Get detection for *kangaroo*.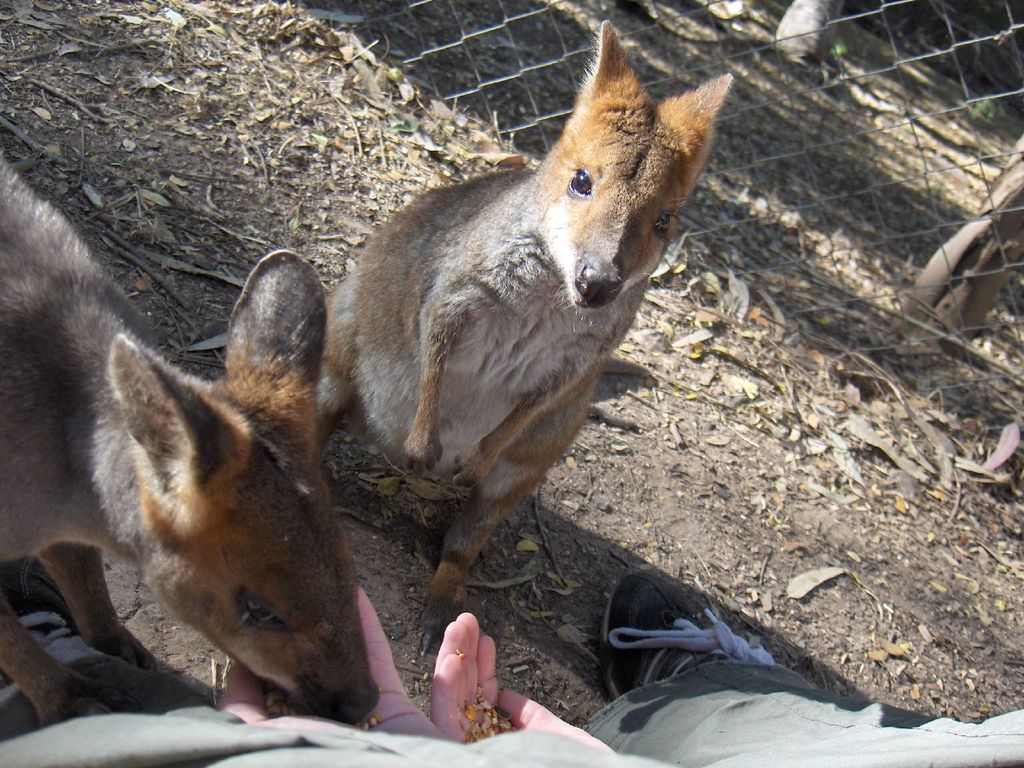
Detection: [0, 151, 367, 724].
